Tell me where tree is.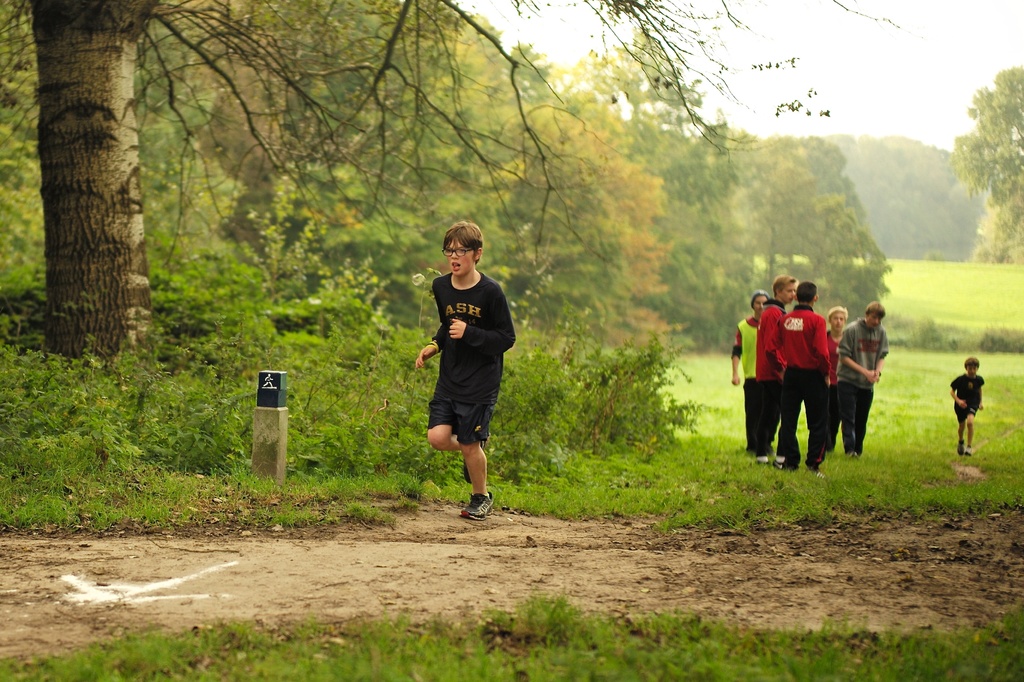
tree is at 948, 64, 1023, 266.
